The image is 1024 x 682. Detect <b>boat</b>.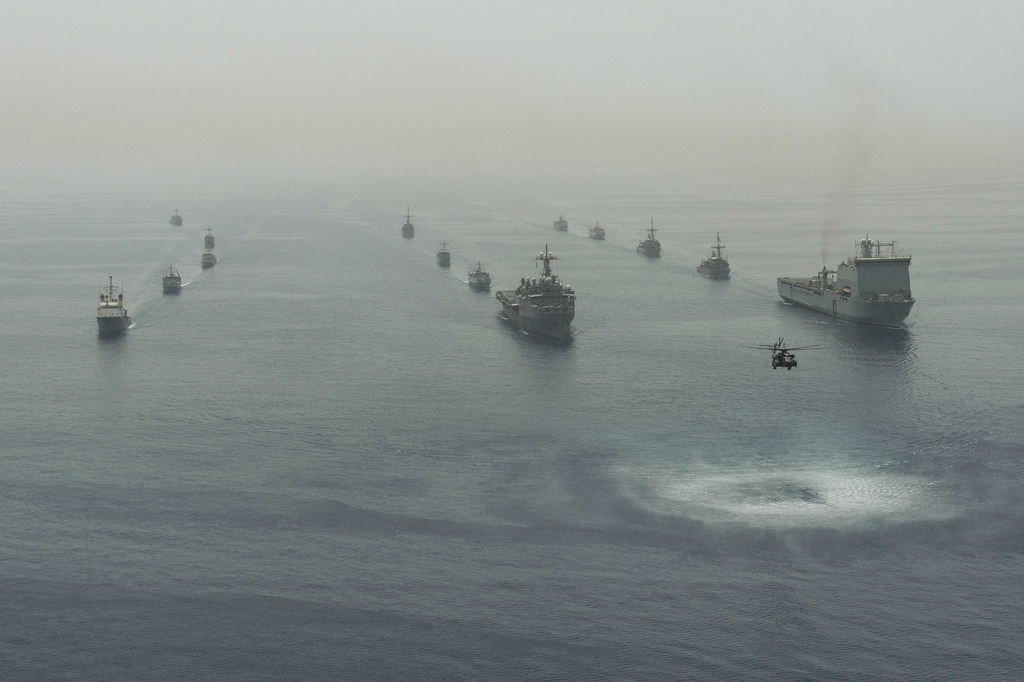
Detection: pyautogui.locateOnScreen(591, 223, 607, 245).
